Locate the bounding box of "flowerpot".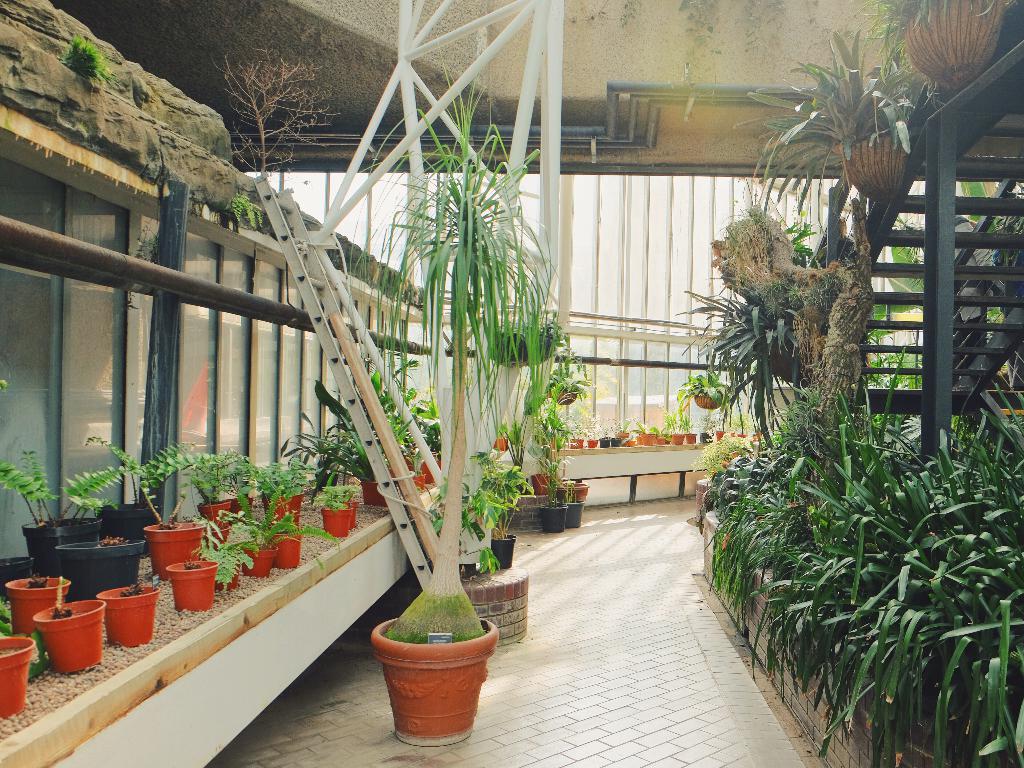
Bounding box: pyautogui.locateOnScreen(493, 436, 510, 454).
